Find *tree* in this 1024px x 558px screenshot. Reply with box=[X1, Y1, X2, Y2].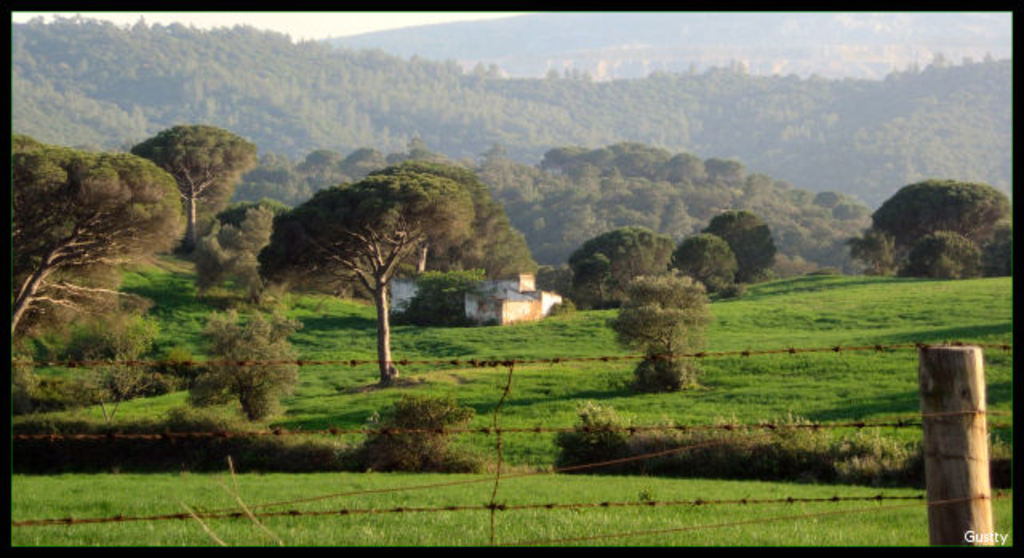
box=[130, 102, 245, 251].
